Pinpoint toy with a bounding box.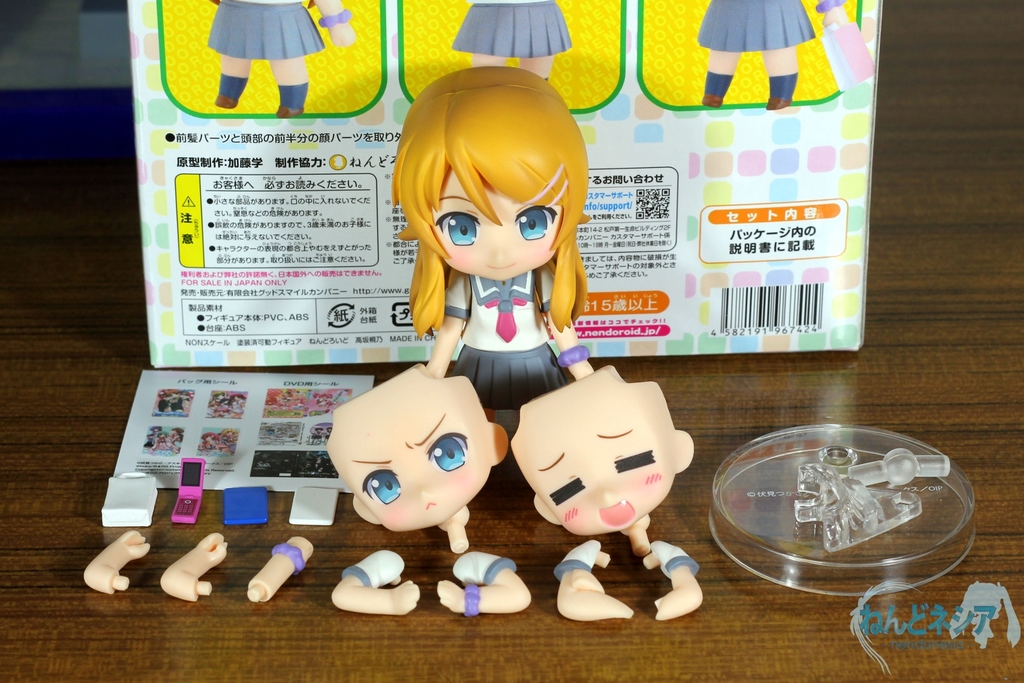
bbox=(84, 529, 152, 597).
